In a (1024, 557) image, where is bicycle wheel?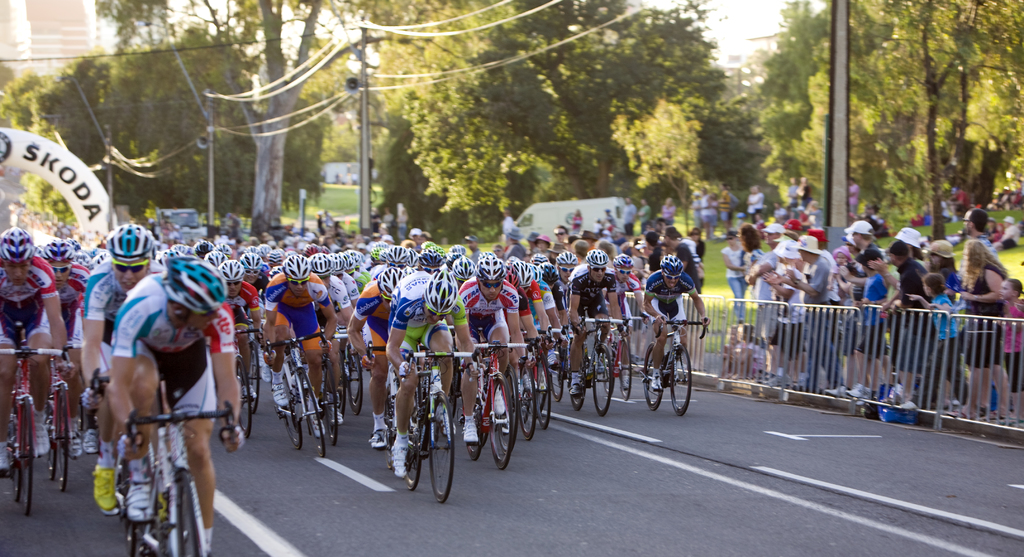
298/383/326/460.
